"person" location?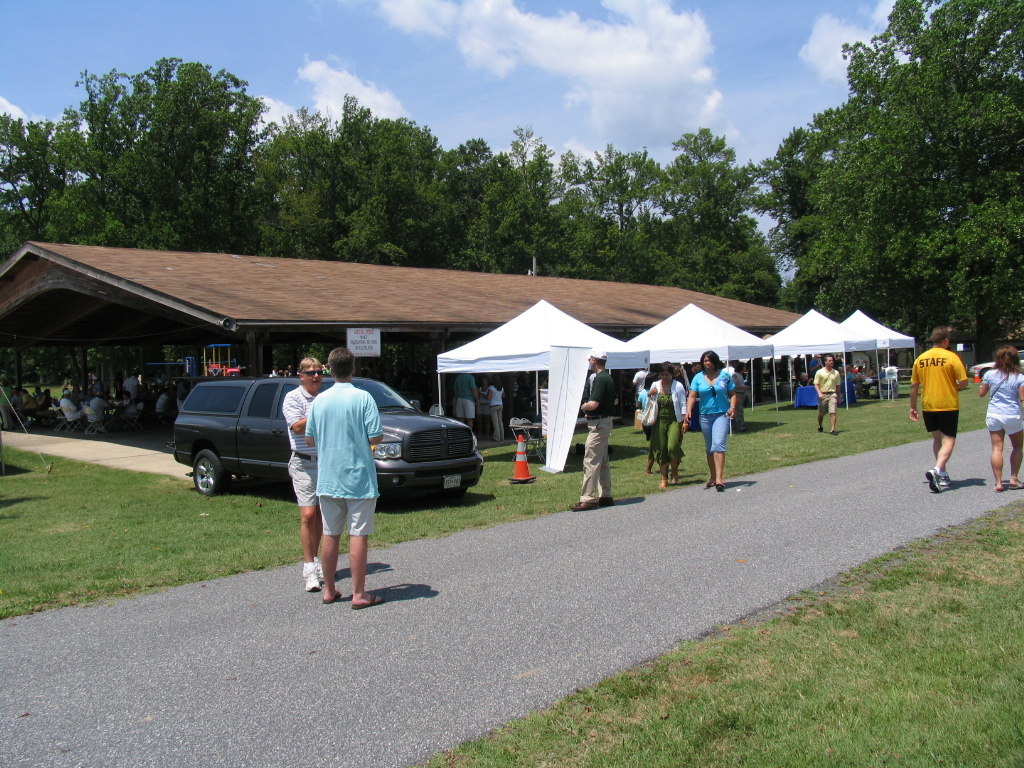
bbox(303, 352, 381, 605)
